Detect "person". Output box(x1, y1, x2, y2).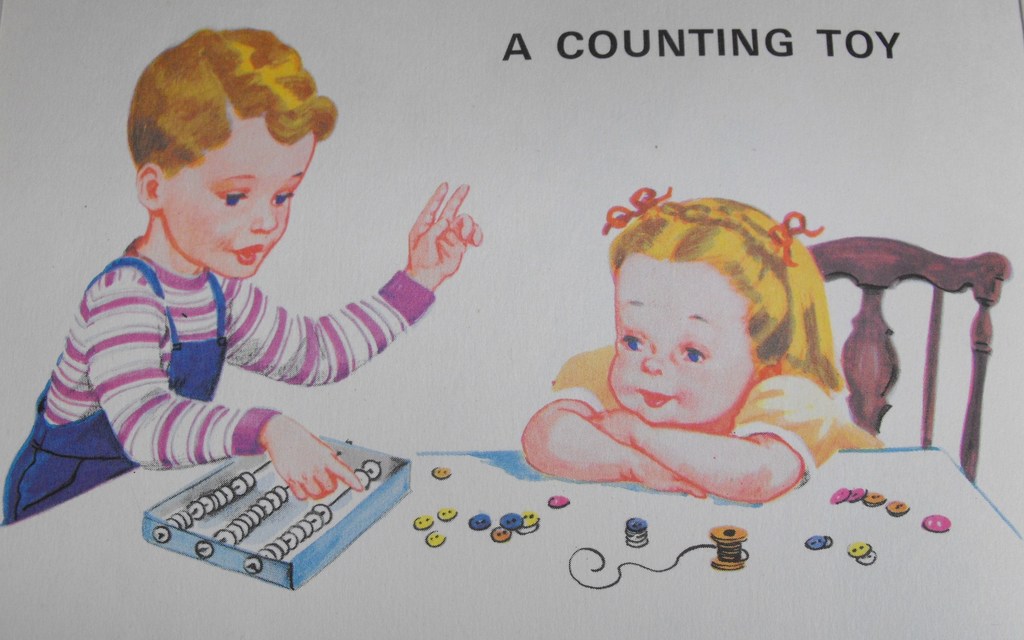
box(0, 23, 484, 526).
